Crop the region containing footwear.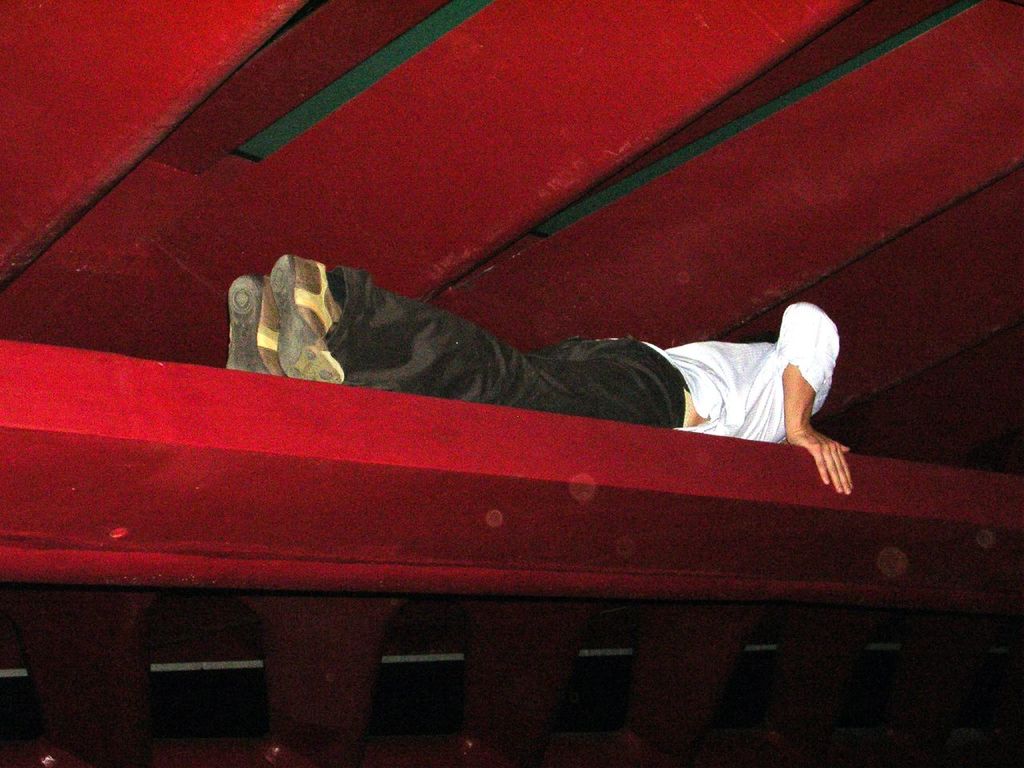
Crop region: select_region(219, 274, 265, 372).
